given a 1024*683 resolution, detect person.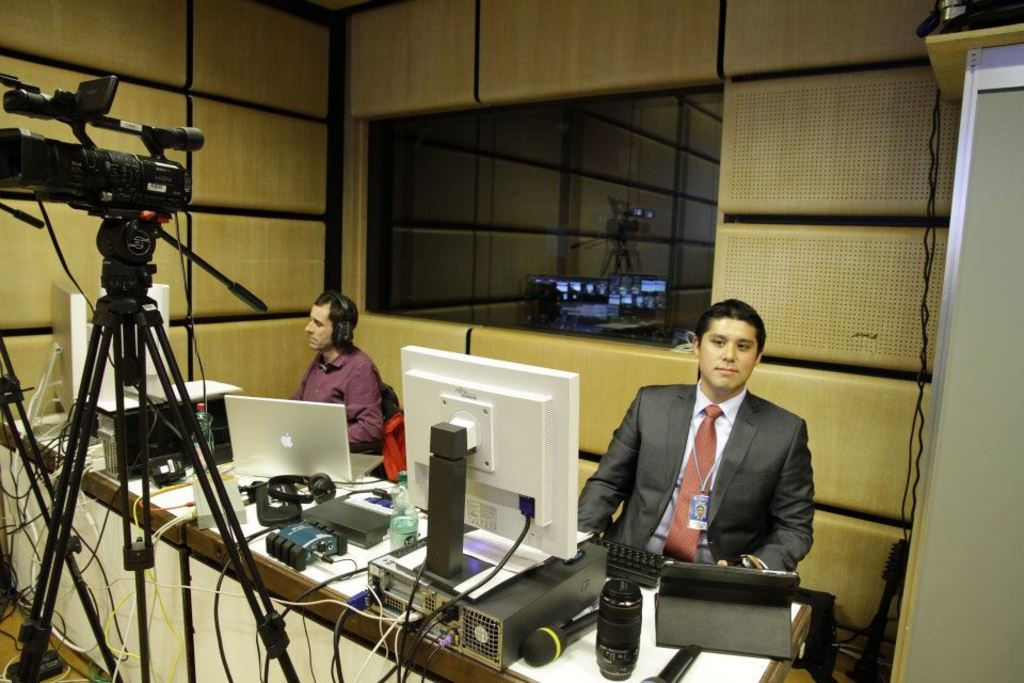
575, 293, 815, 588.
